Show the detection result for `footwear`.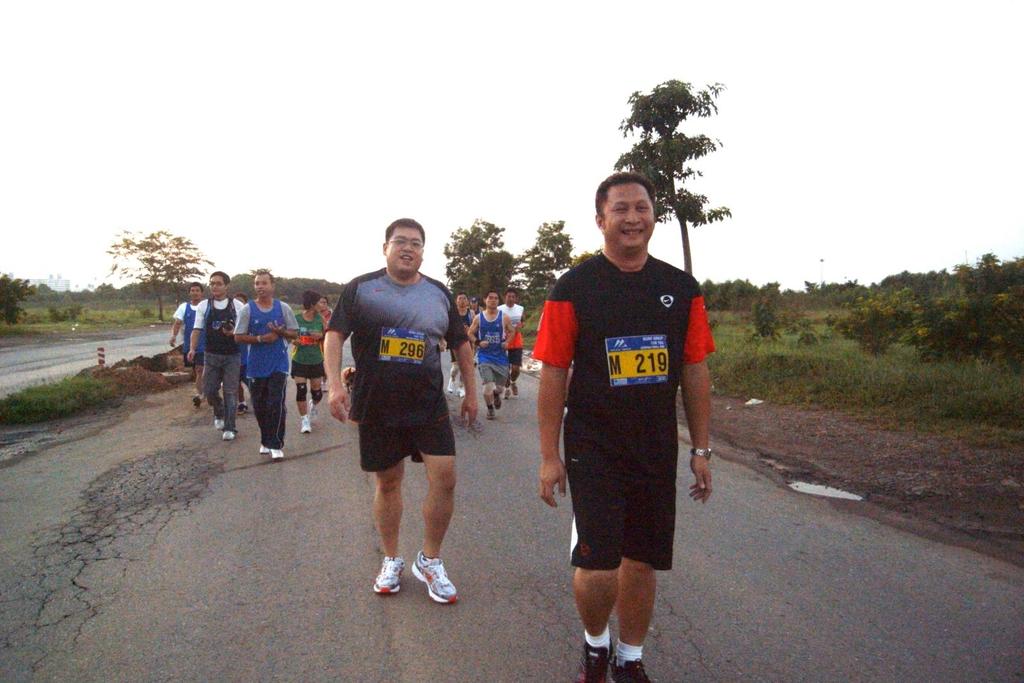
select_region(214, 416, 225, 426).
